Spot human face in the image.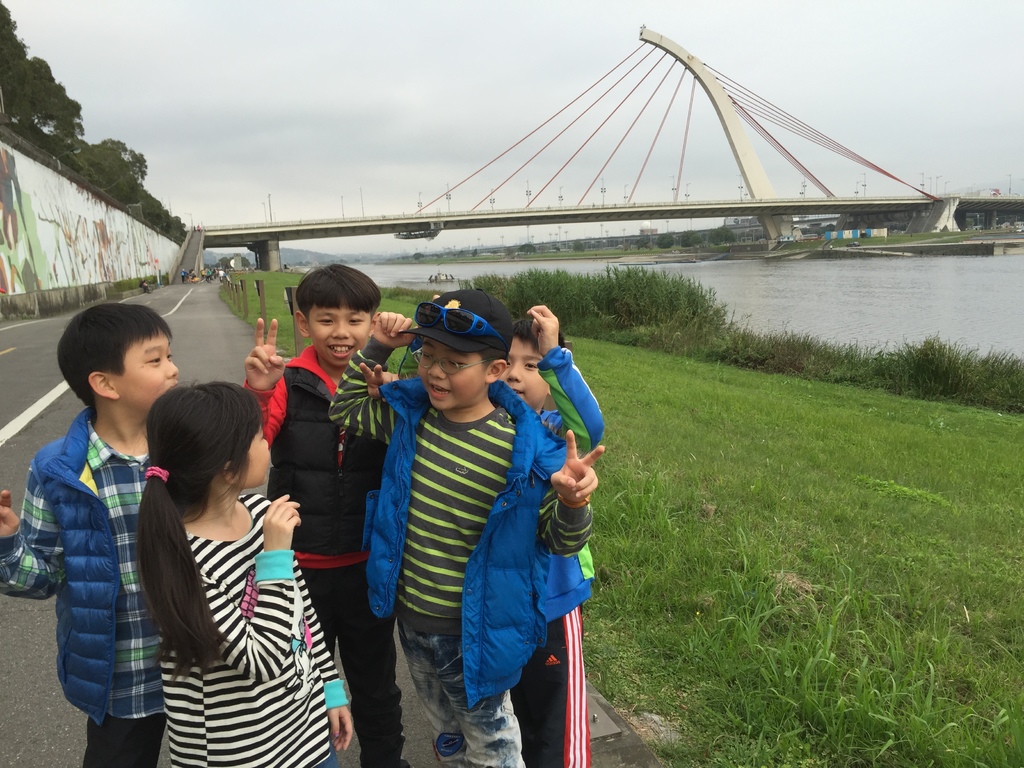
human face found at rect(499, 335, 551, 403).
